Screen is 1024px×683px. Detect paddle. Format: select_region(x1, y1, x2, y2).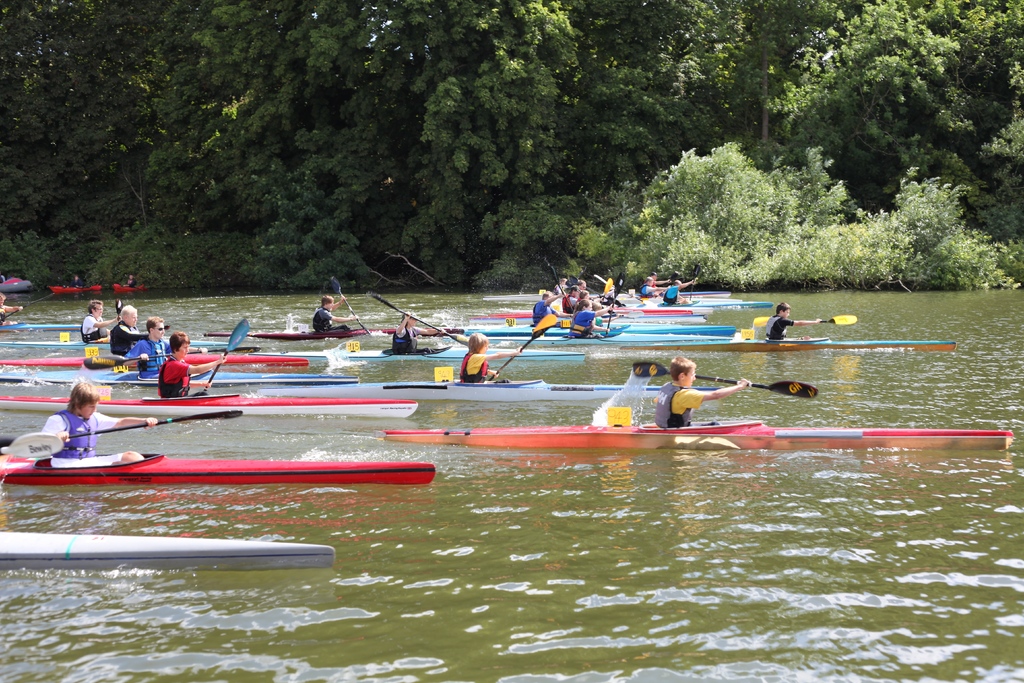
select_region(120, 293, 124, 344).
